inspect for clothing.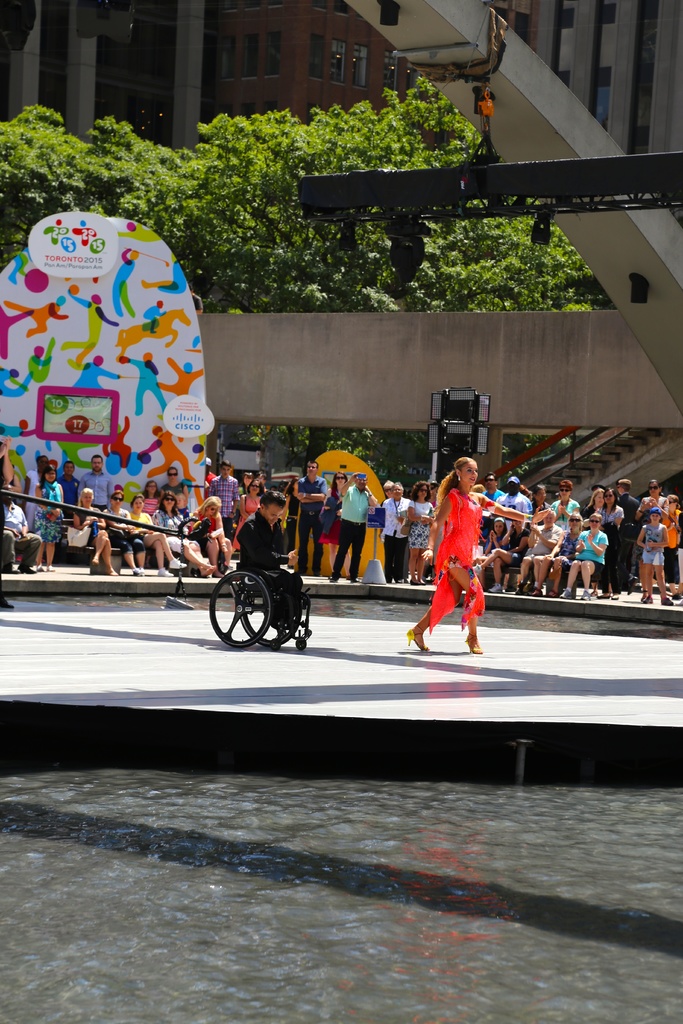
Inspection: {"x1": 233, "y1": 509, "x2": 308, "y2": 626}.
